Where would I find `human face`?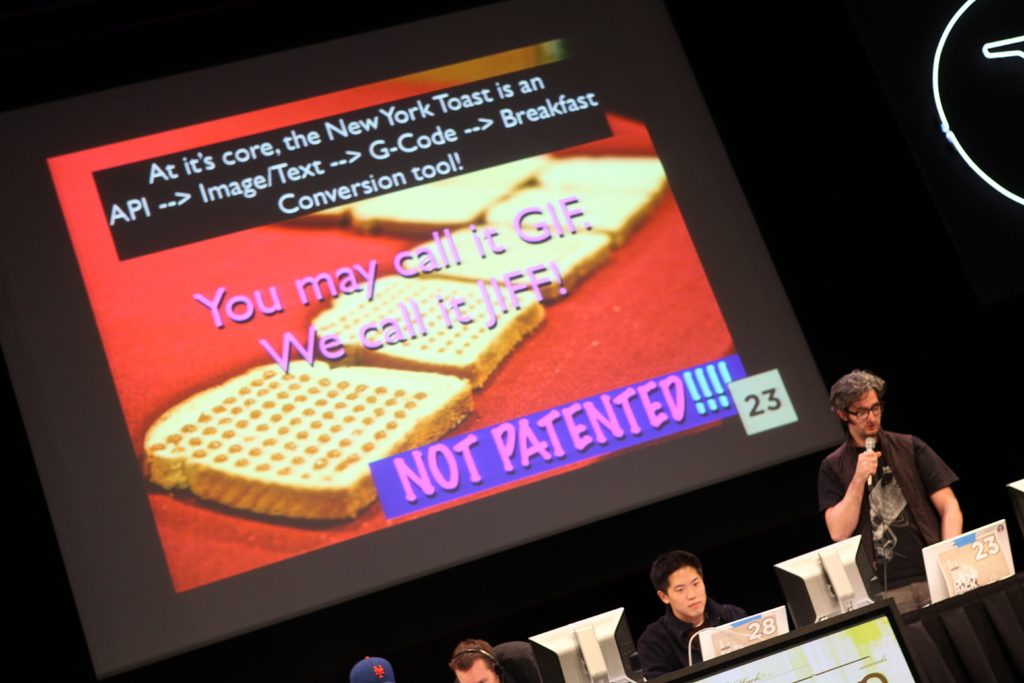
At 844,385,885,436.
